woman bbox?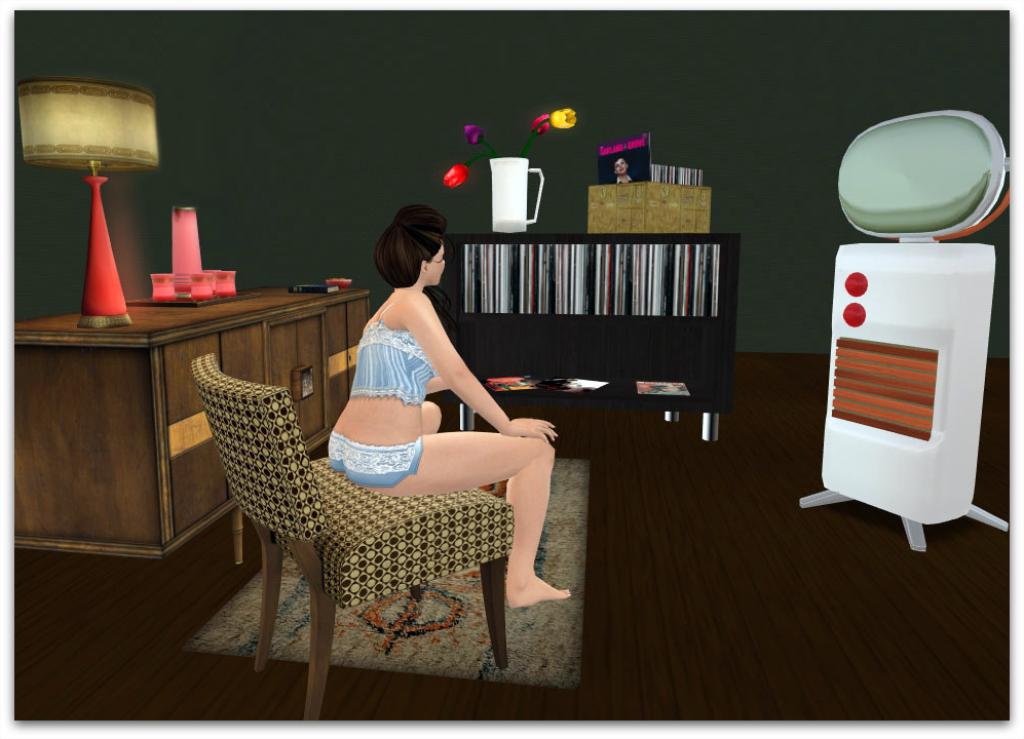
[x1=332, y1=206, x2=571, y2=606]
